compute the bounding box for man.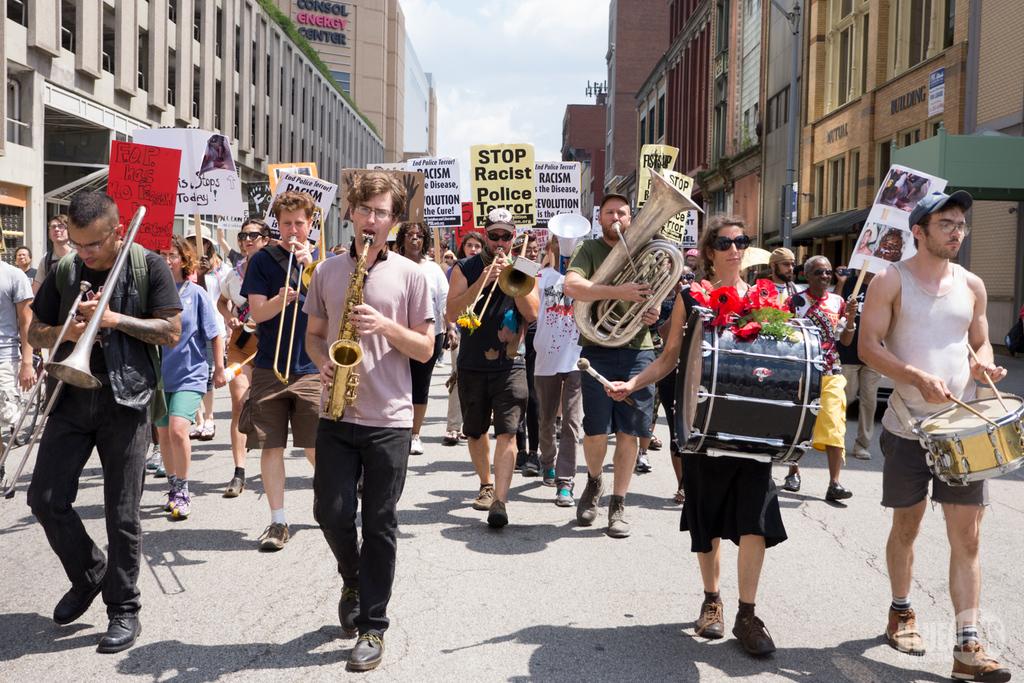
bbox(22, 180, 179, 660).
